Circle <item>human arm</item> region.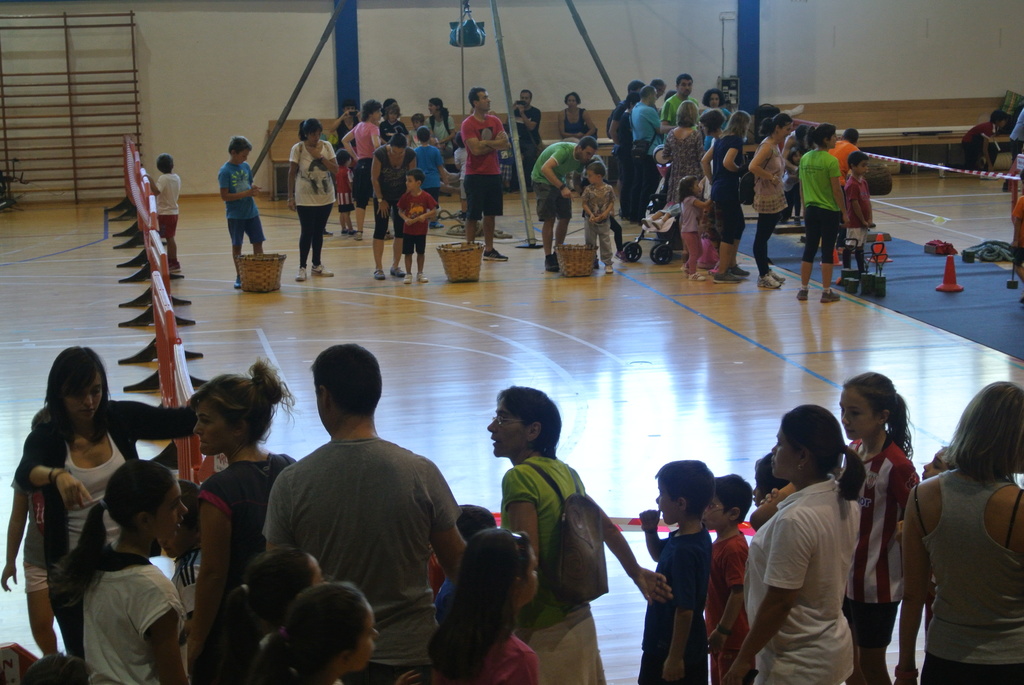
Region: l=184, t=492, r=231, b=677.
